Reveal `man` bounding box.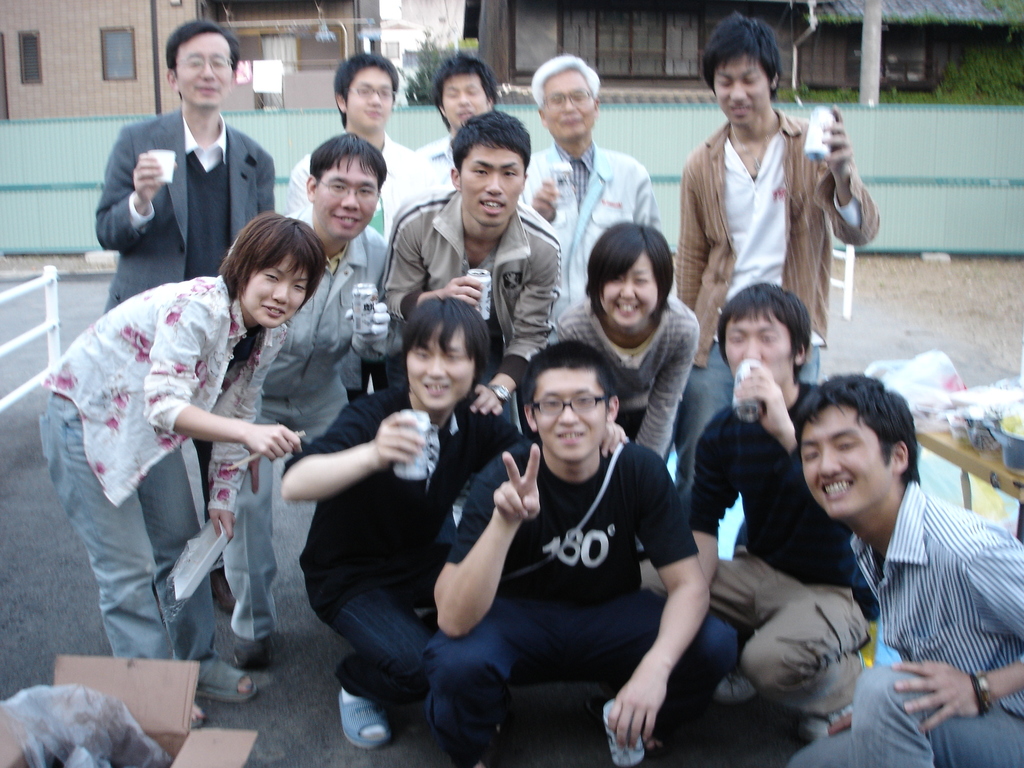
Revealed: detection(381, 110, 559, 428).
